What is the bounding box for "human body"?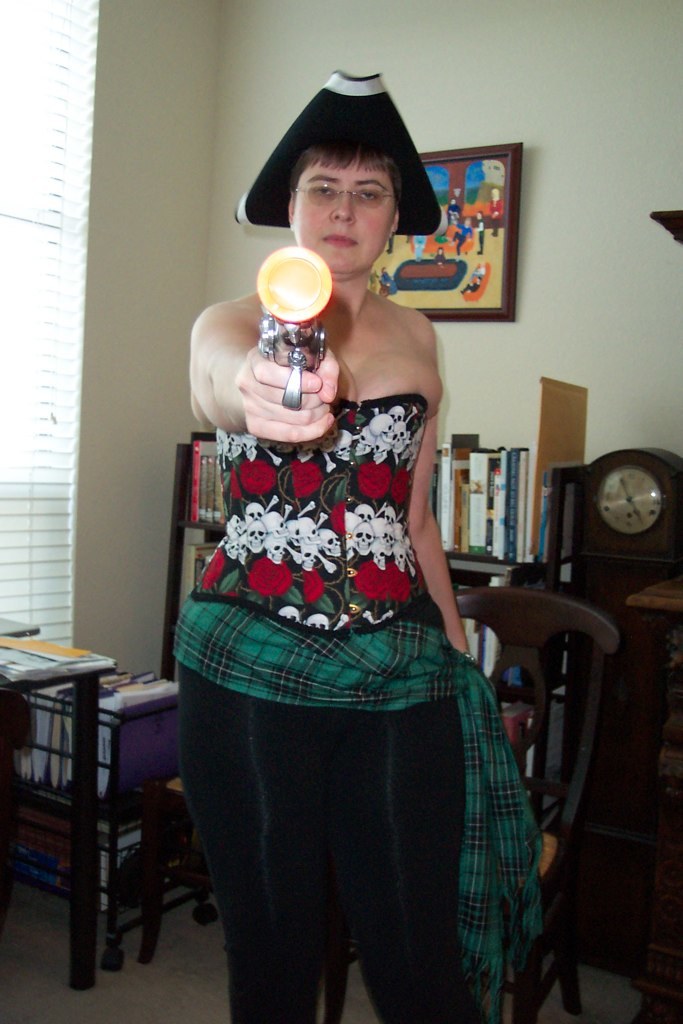
box=[415, 238, 433, 258].
